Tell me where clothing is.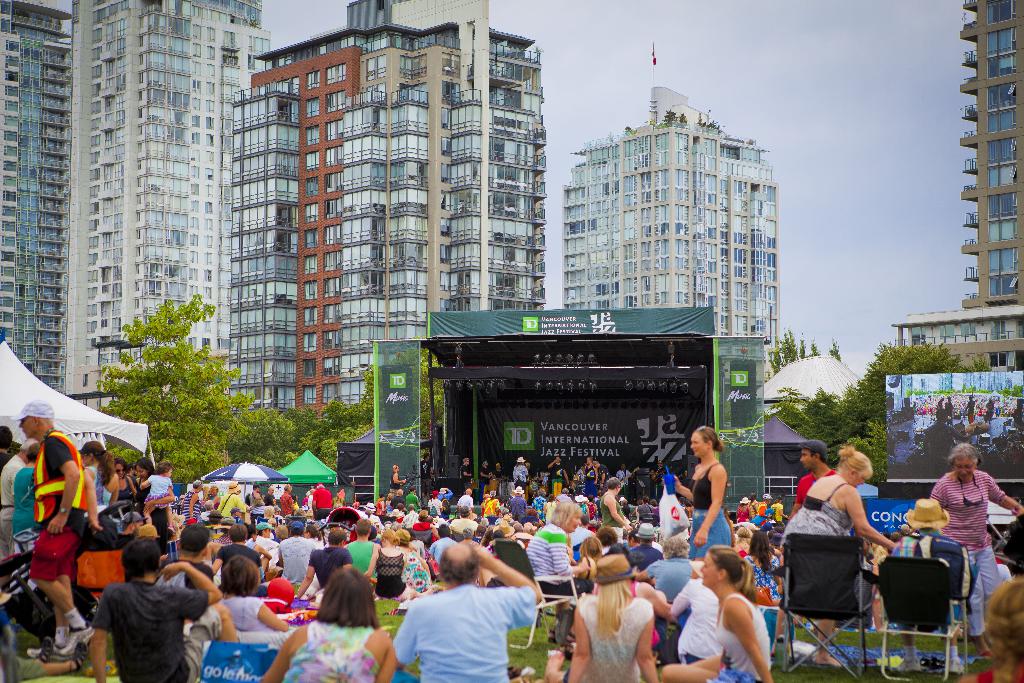
clothing is at select_region(221, 600, 276, 633).
